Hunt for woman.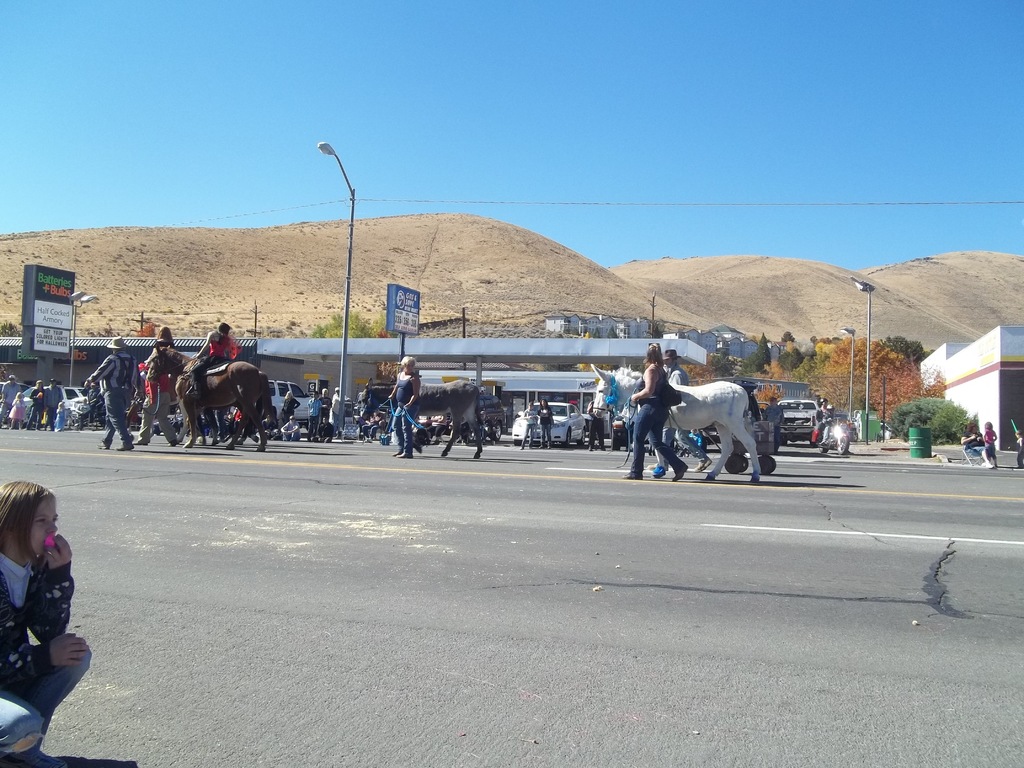
Hunted down at locate(24, 378, 46, 431).
